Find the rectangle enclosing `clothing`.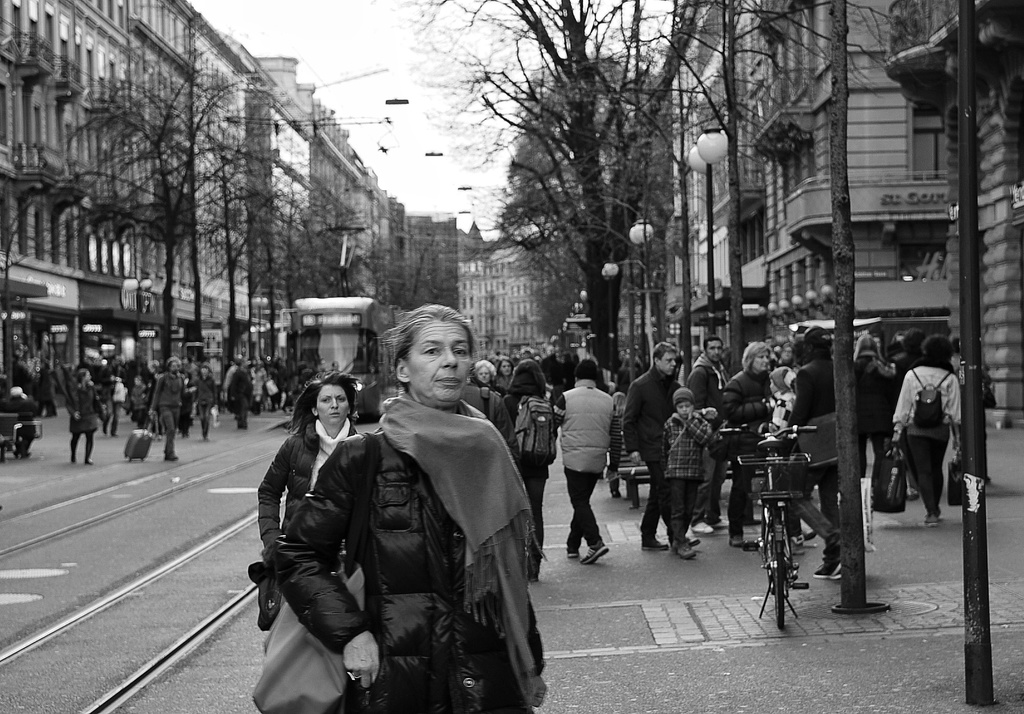
left=686, top=354, right=730, bottom=512.
